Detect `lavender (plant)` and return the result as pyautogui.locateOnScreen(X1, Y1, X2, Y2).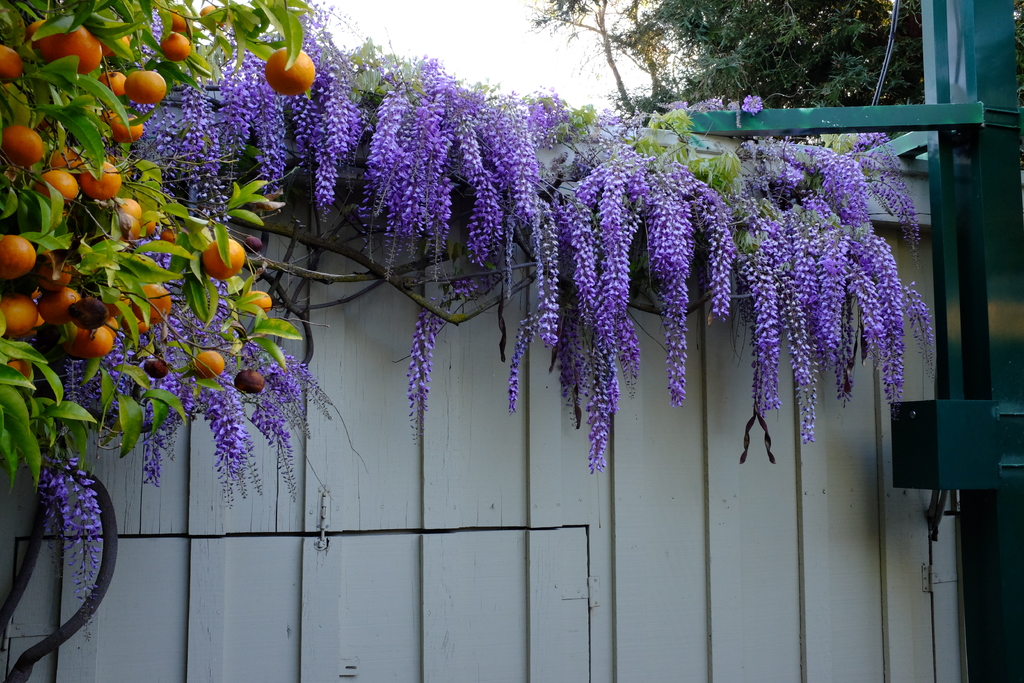
pyautogui.locateOnScreen(122, 57, 225, 204).
